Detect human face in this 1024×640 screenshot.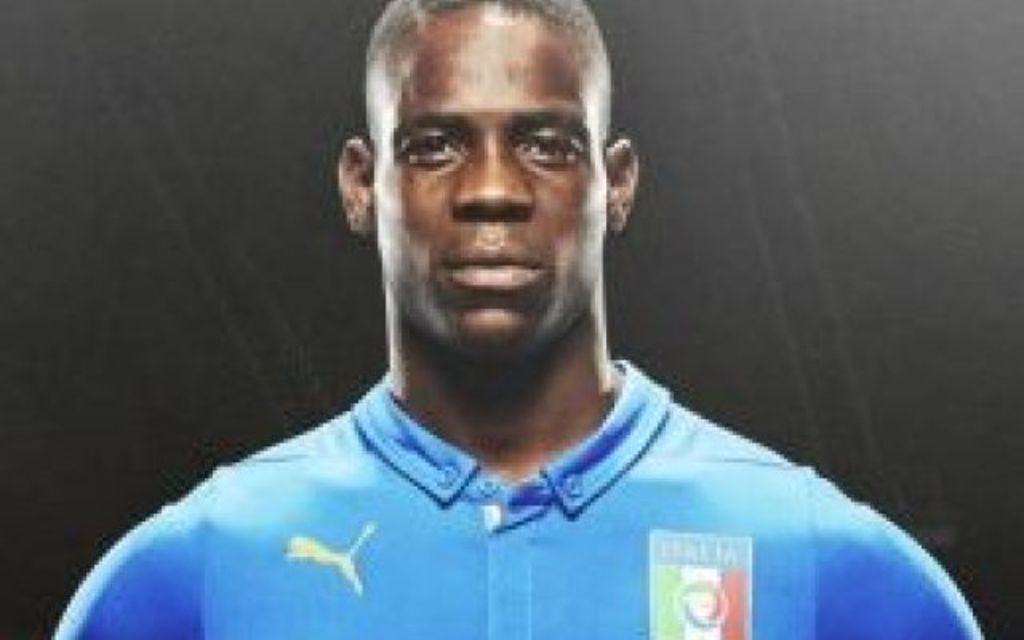
Detection: region(373, 3, 608, 349).
